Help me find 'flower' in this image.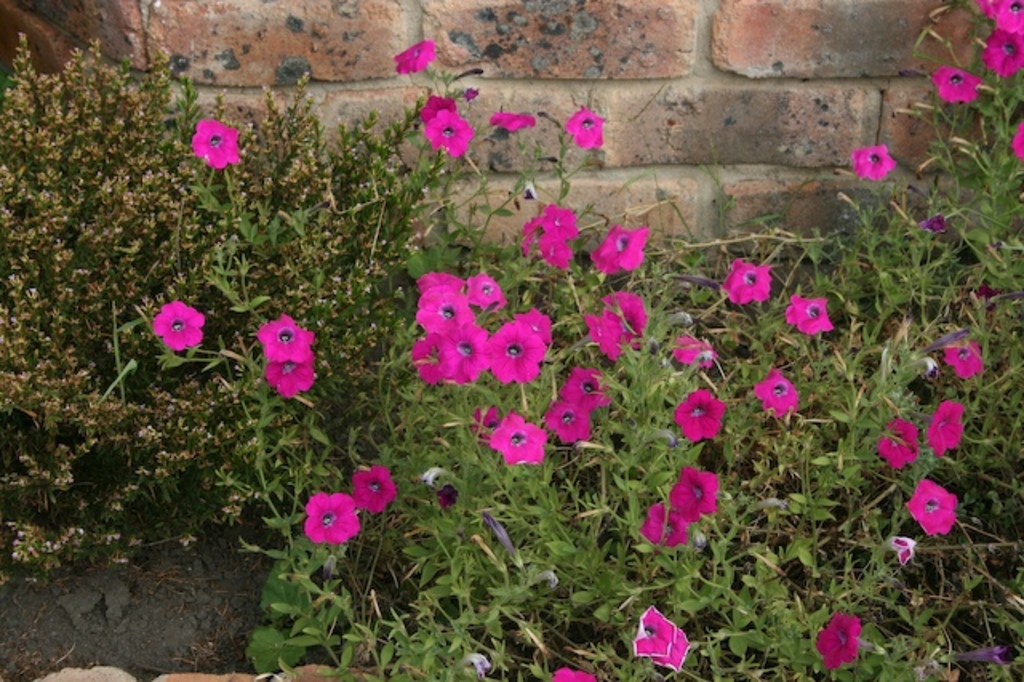
Found it: x1=416 y1=463 x2=448 y2=490.
